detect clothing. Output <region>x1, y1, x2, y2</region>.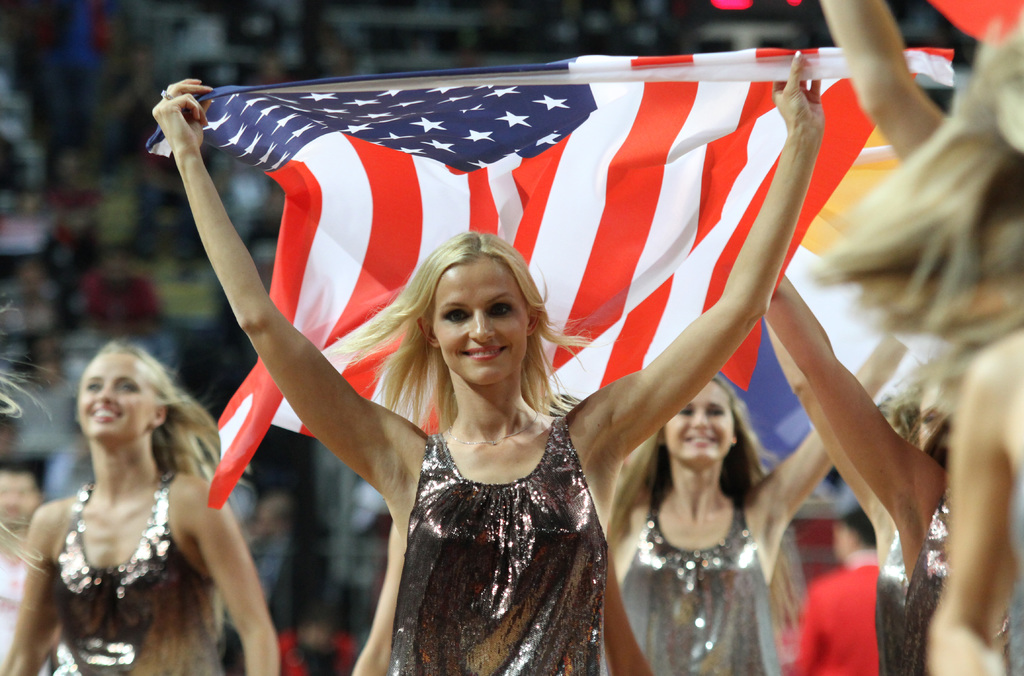
<region>883, 484, 954, 675</region>.
